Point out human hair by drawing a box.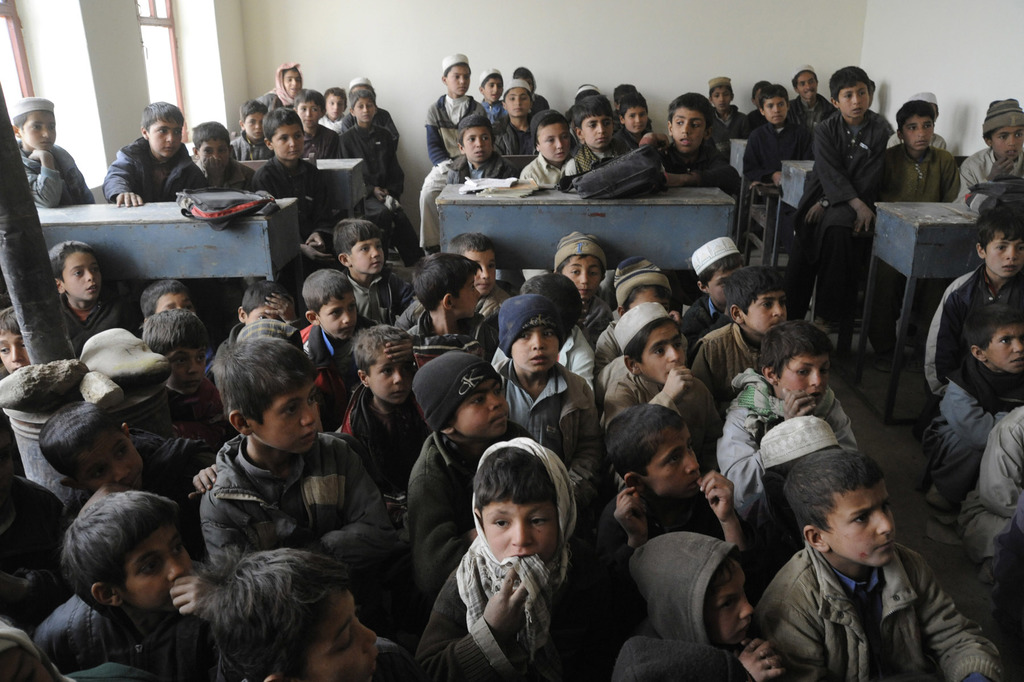
[left=575, top=94, right=612, bottom=151].
